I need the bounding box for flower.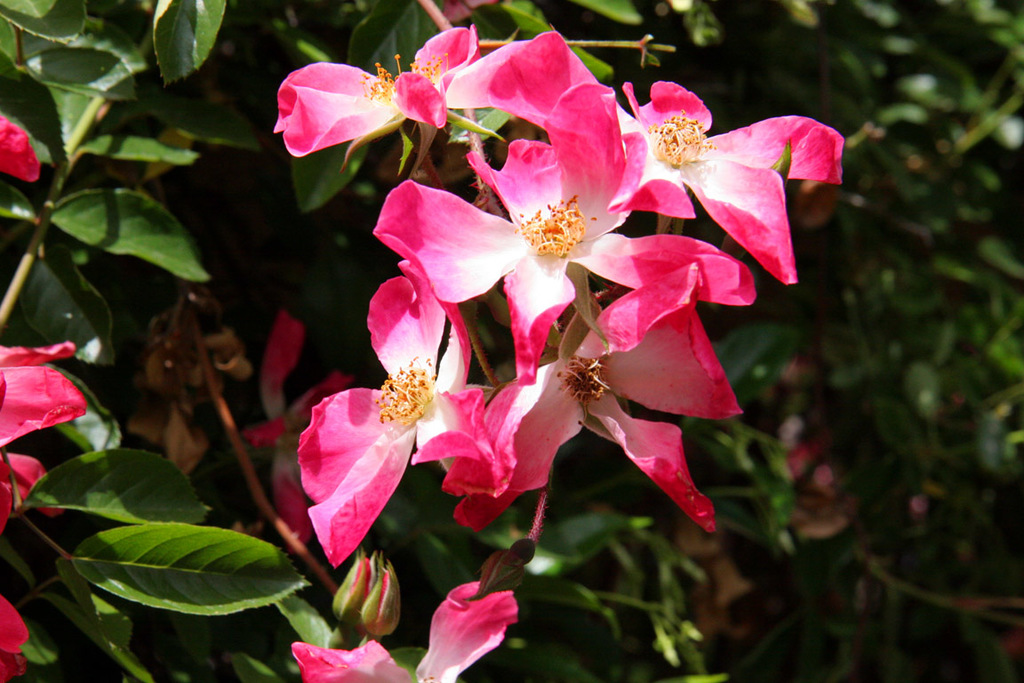
Here it is: box=[368, 82, 765, 382].
